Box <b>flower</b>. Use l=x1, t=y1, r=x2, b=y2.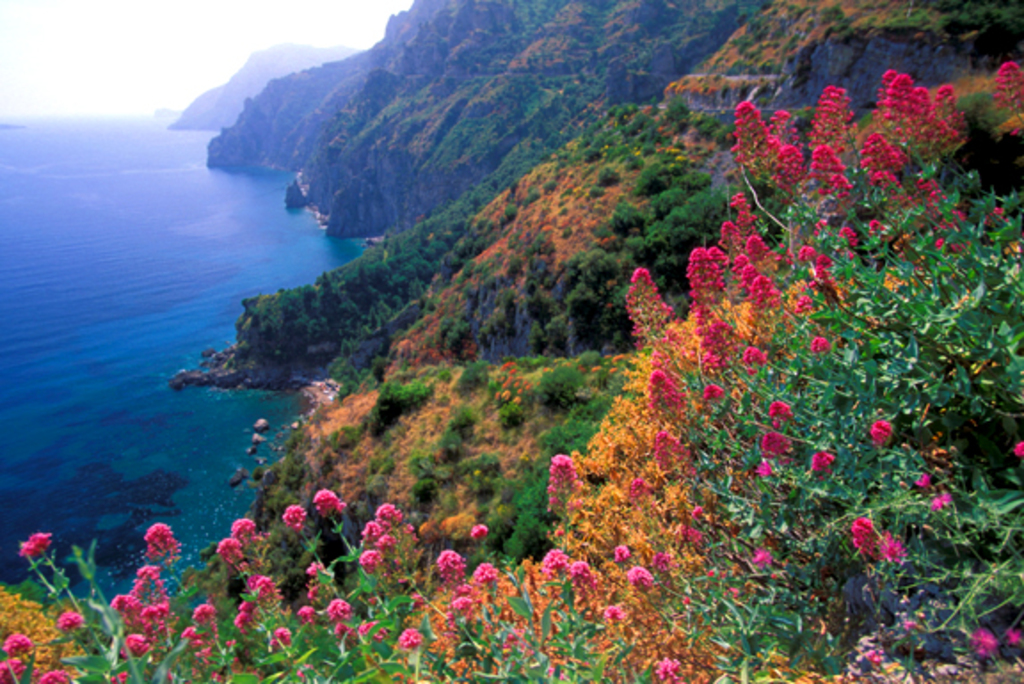
l=59, t=609, r=85, b=627.
